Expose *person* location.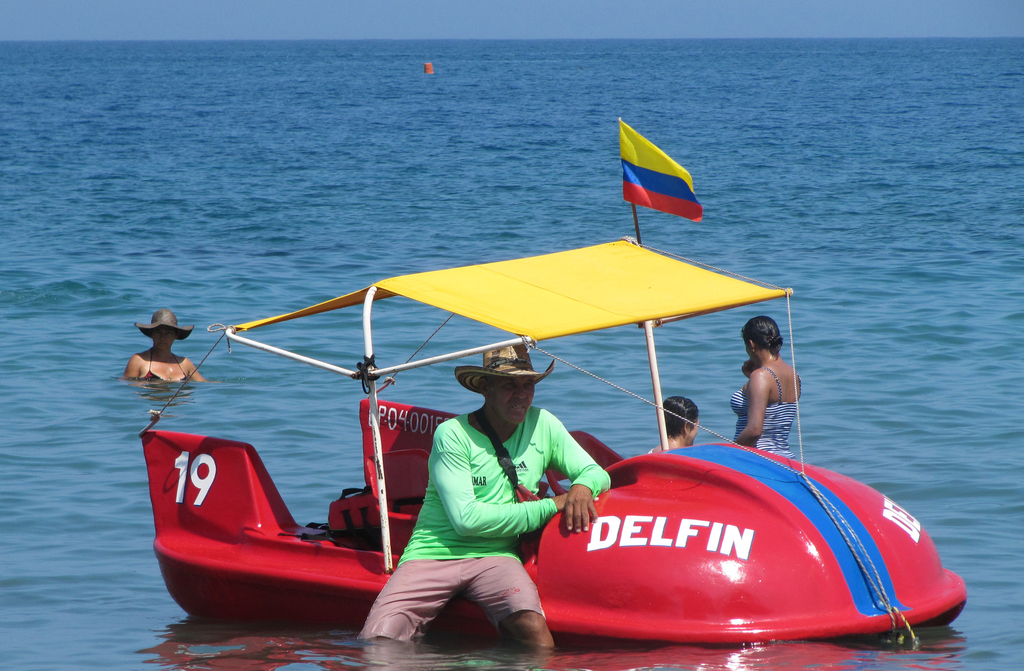
Exposed at left=734, top=311, right=813, bottom=456.
